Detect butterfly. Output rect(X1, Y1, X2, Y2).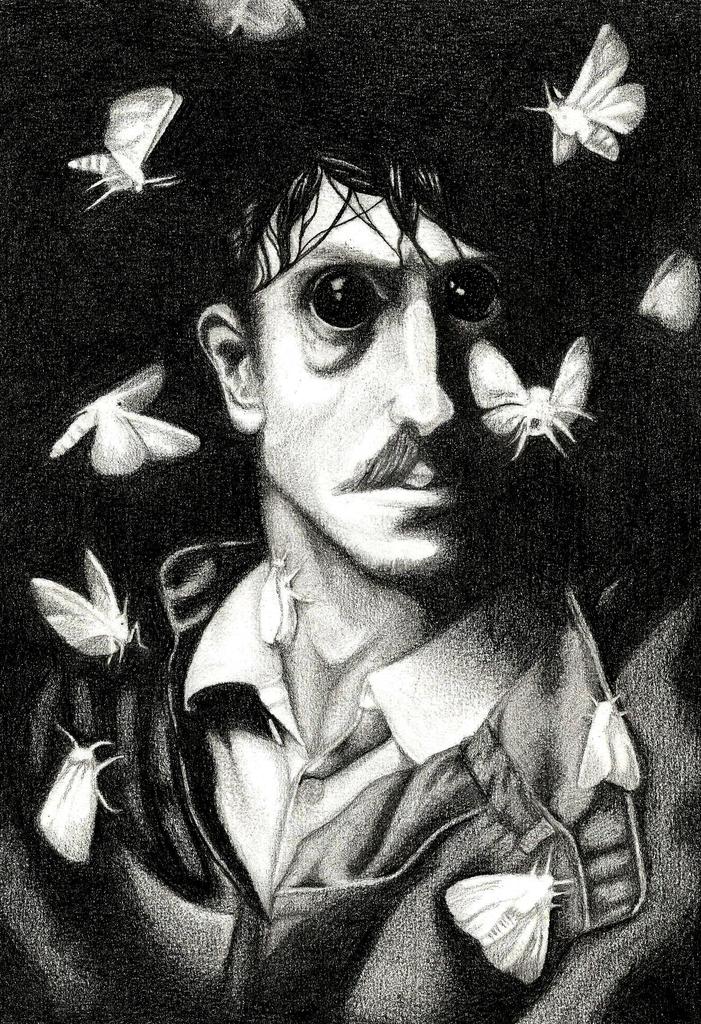
rect(435, 868, 570, 988).
